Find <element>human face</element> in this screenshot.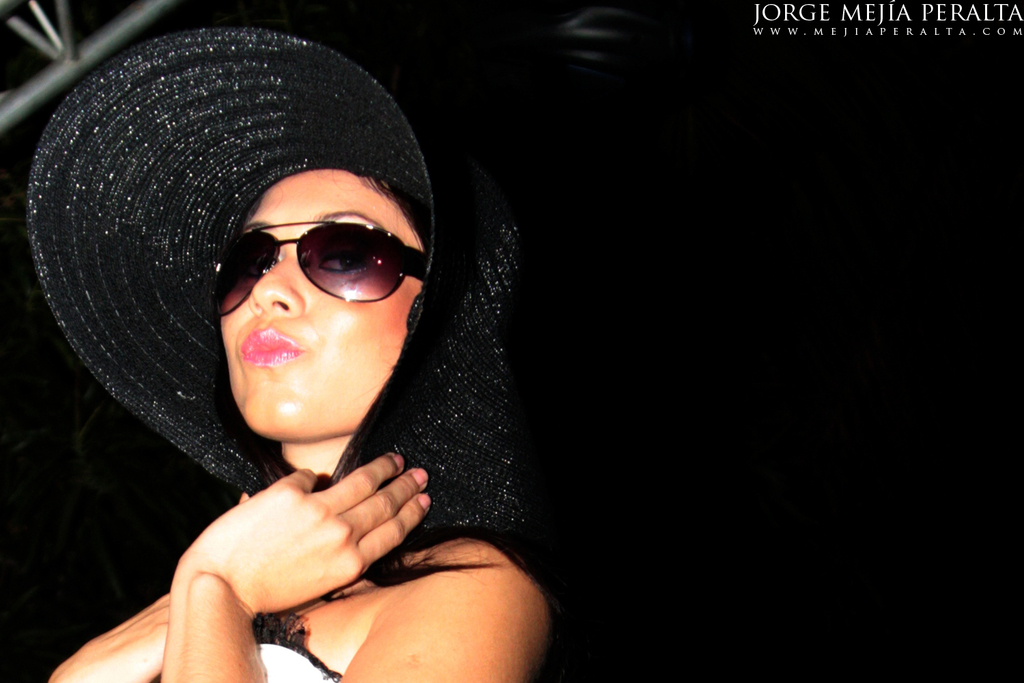
The bounding box for <element>human face</element> is [left=217, top=167, right=422, bottom=436].
